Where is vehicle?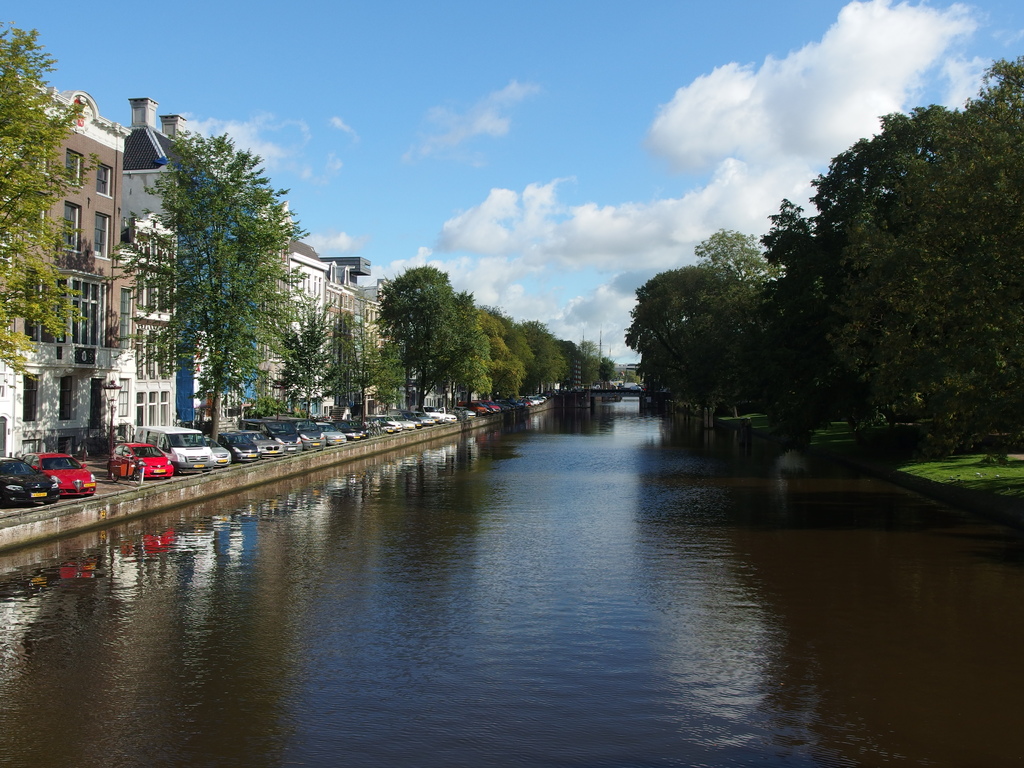
[x1=374, y1=412, x2=405, y2=436].
